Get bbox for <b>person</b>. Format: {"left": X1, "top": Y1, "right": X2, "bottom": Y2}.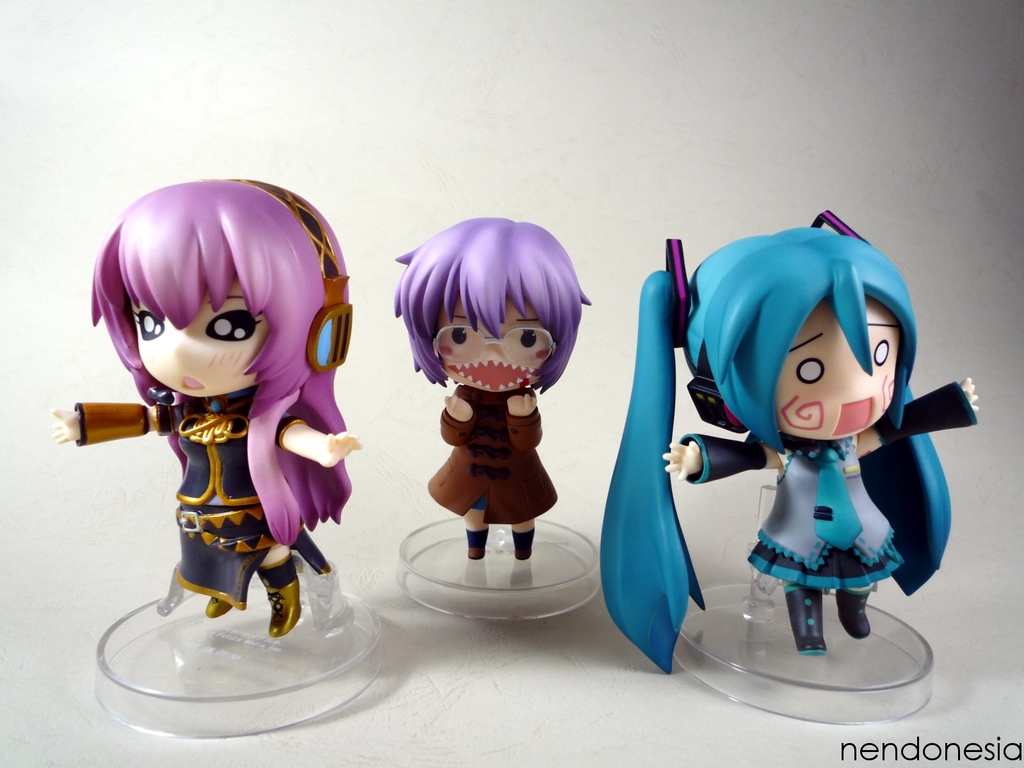
{"left": 56, "top": 150, "right": 367, "bottom": 650}.
